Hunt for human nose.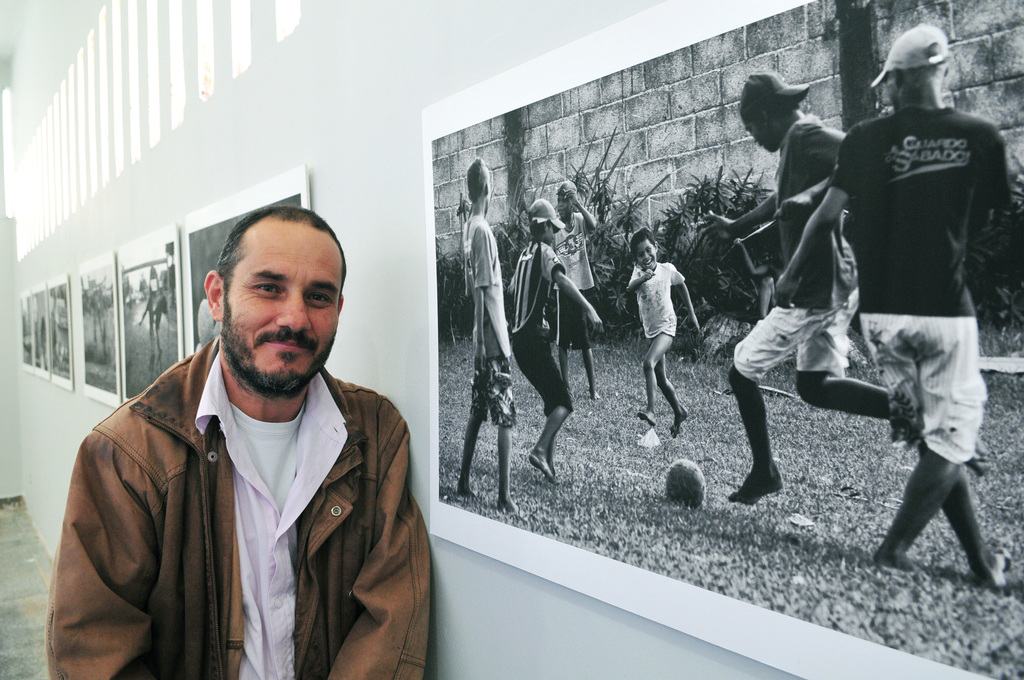
Hunted down at (x1=641, y1=250, x2=650, y2=262).
